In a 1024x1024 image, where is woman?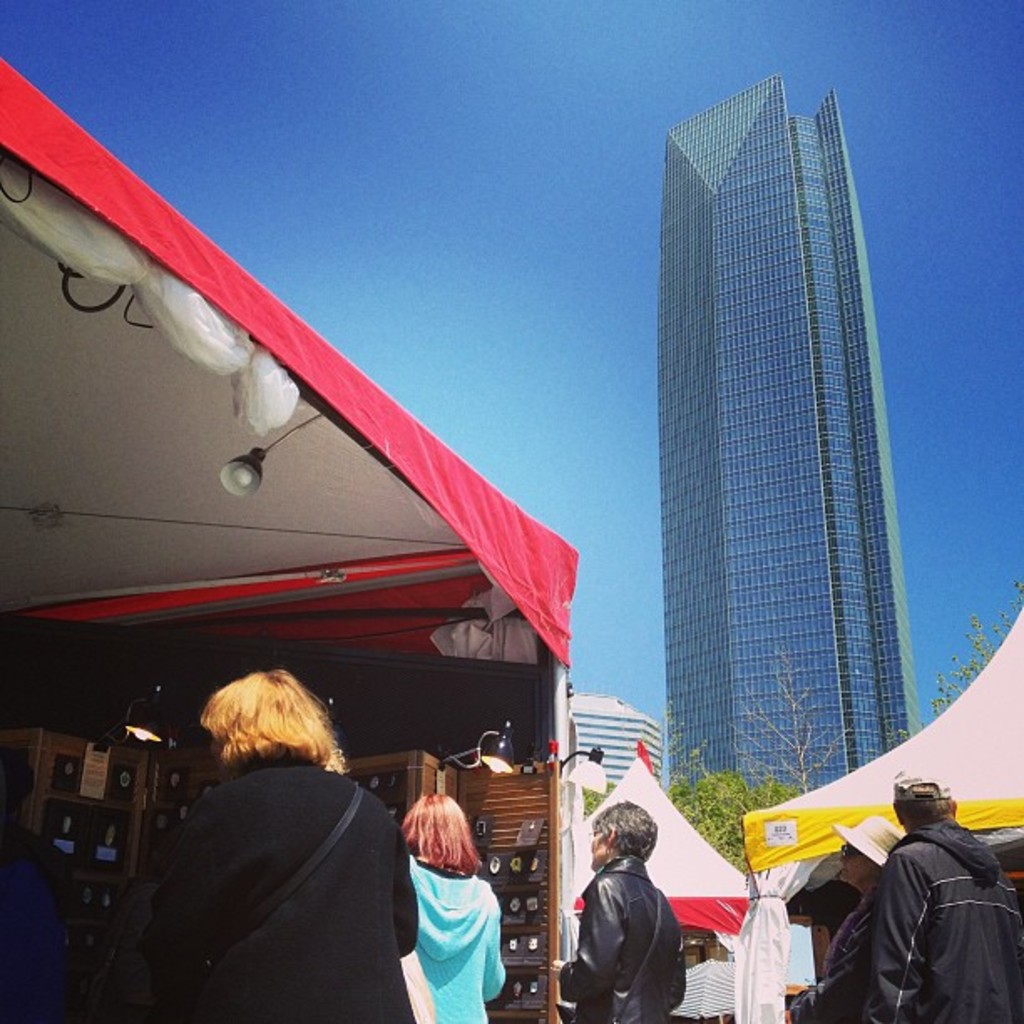
l=392, t=788, r=507, b=1022.
